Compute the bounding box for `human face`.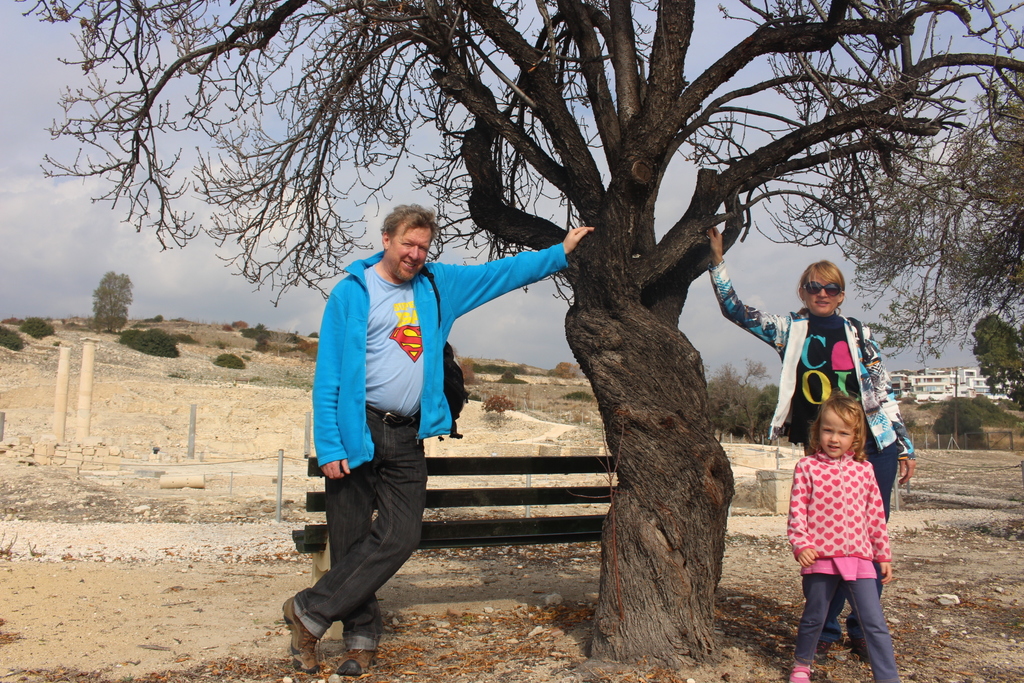
[803,279,840,322].
